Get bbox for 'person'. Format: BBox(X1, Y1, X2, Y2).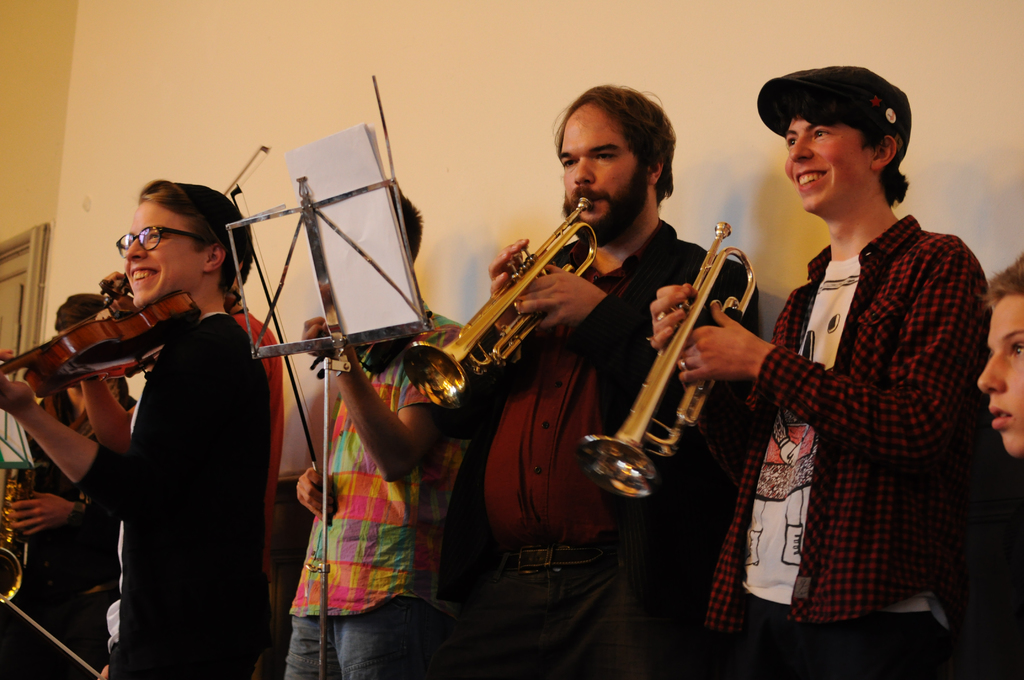
BBox(285, 182, 488, 679).
